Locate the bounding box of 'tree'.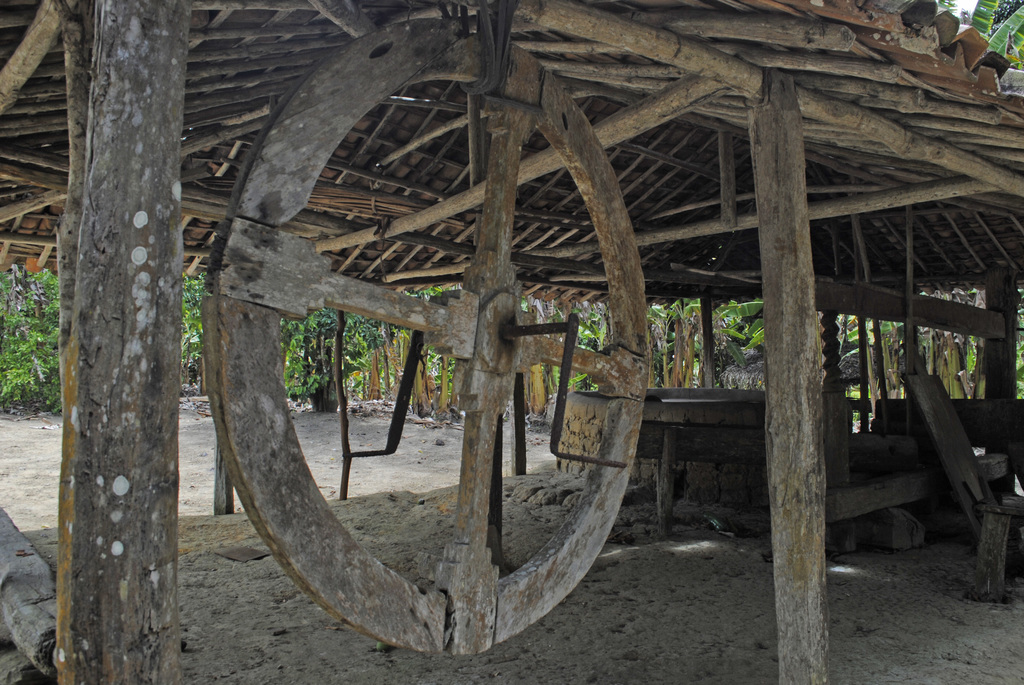
Bounding box: bbox=(936, 0, 1023, 72).
